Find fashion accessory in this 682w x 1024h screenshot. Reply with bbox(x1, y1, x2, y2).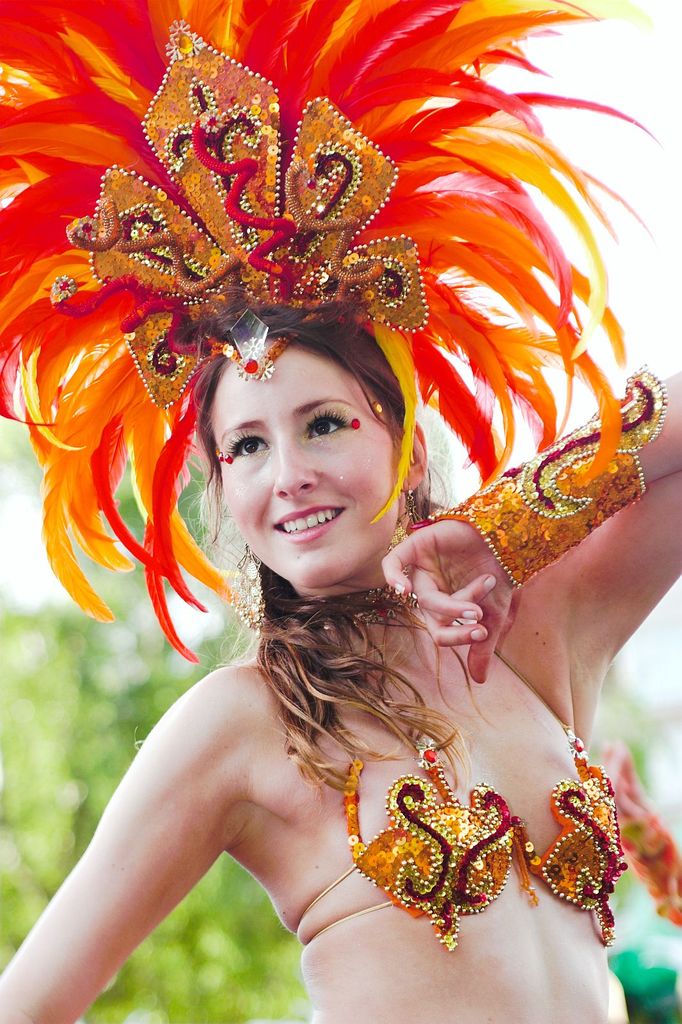
bbox(387, 480, 427, 580).
